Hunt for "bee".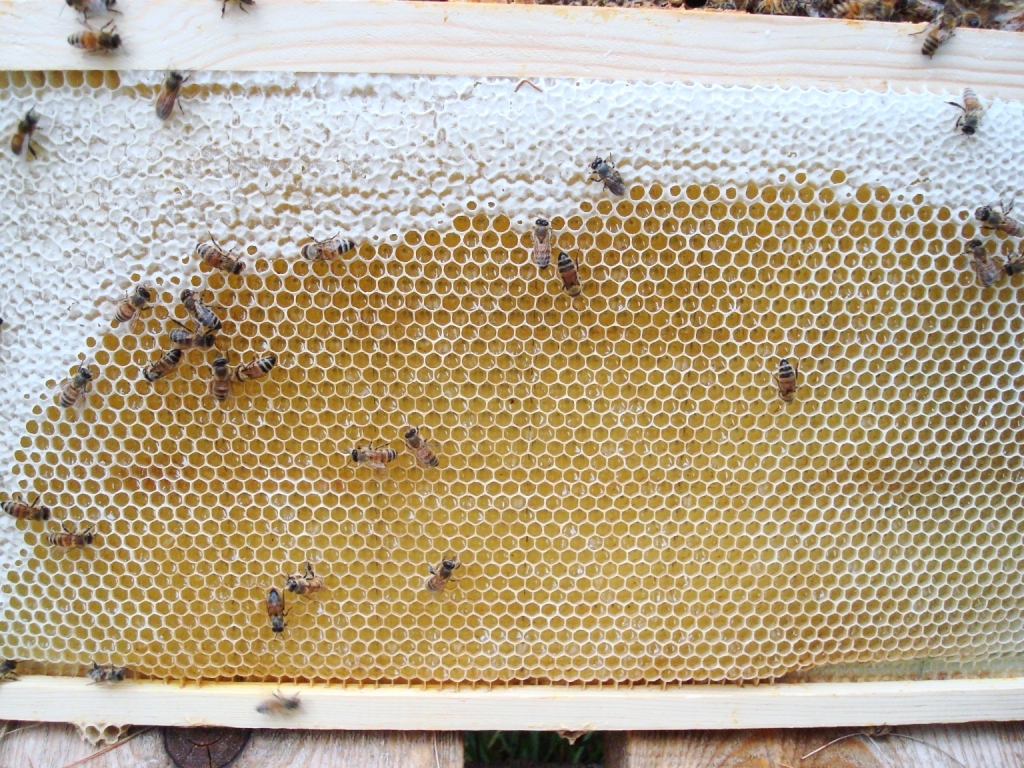
Hunted down at crop(404, 418, 440, 464).
